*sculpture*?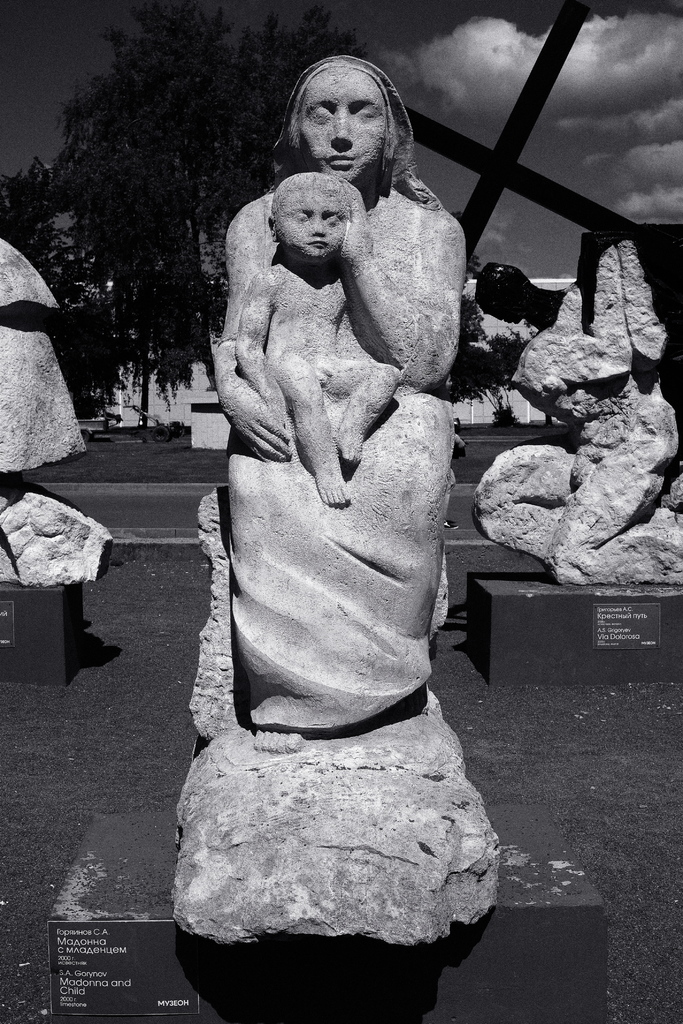
Rect(0, 238, 115, 586)
